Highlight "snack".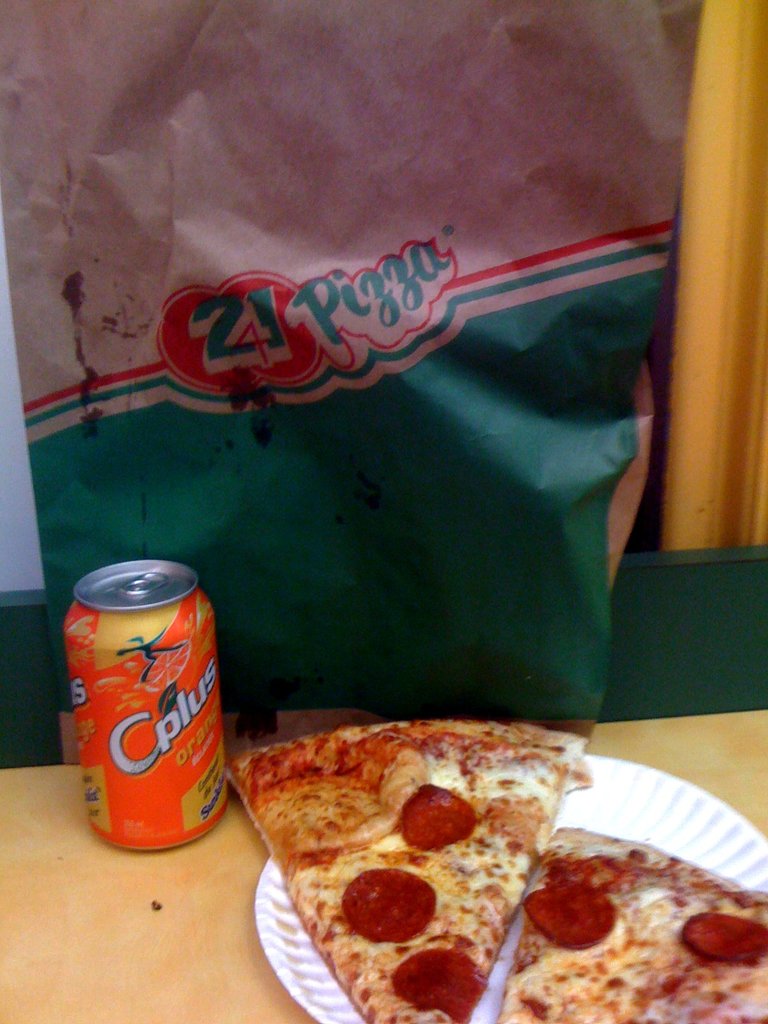
Highlighted region: [214,719,589,1023].
